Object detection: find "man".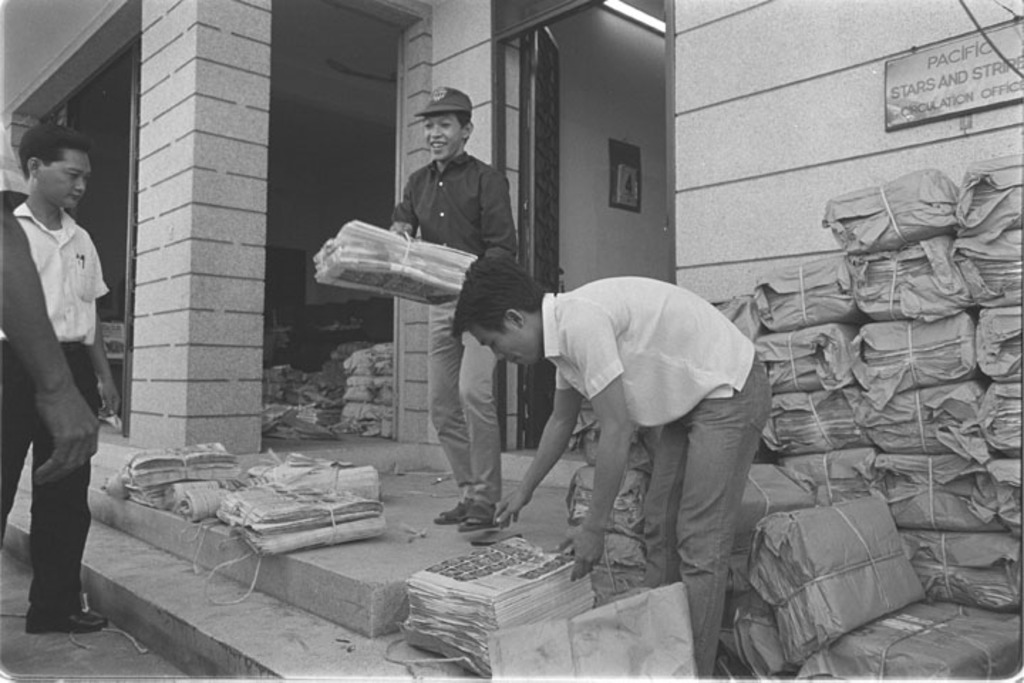
Rect(1, 118, 117, 635).
